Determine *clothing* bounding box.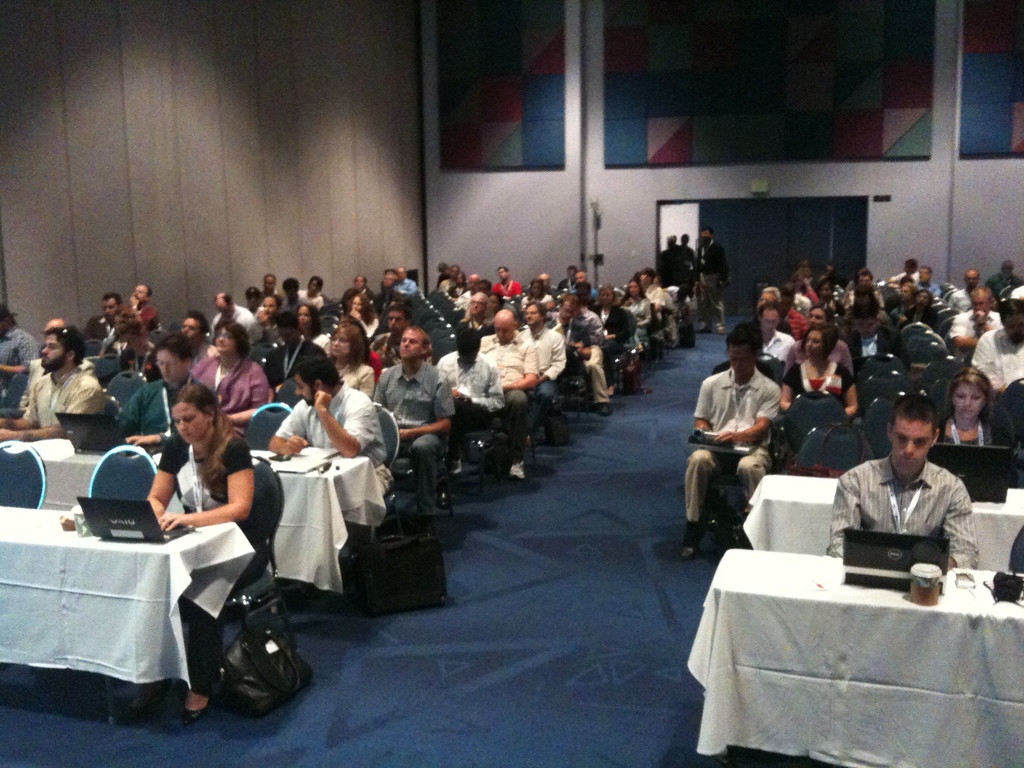
Determined: left=971, top=326, right=1023, bottom=390.
